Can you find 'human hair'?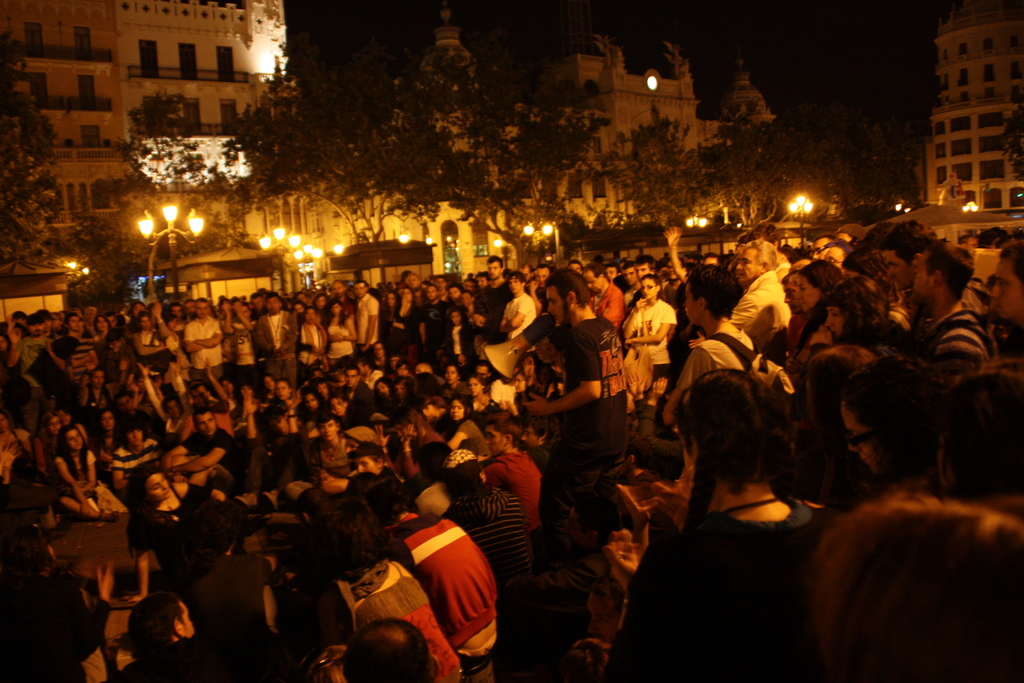
Yes, bounding box: box=[922, 241, 976, 299].
